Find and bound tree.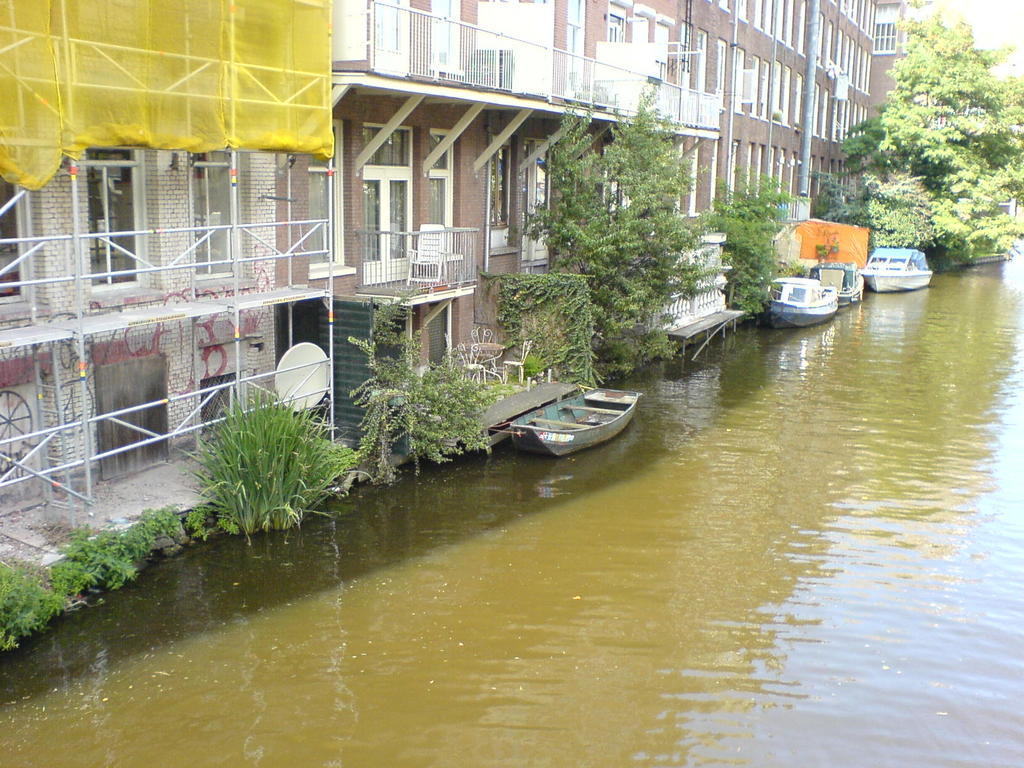
Bound: [left=522, top=85, right=724, bottom=369].
